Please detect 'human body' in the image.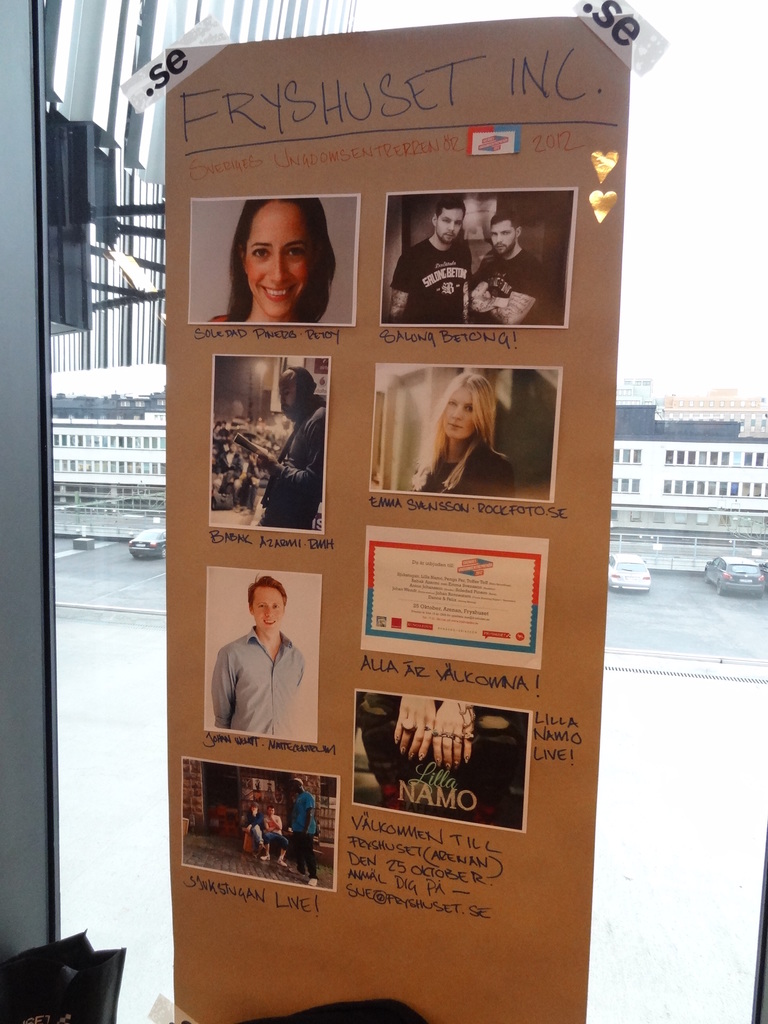
207/310/303/326.
